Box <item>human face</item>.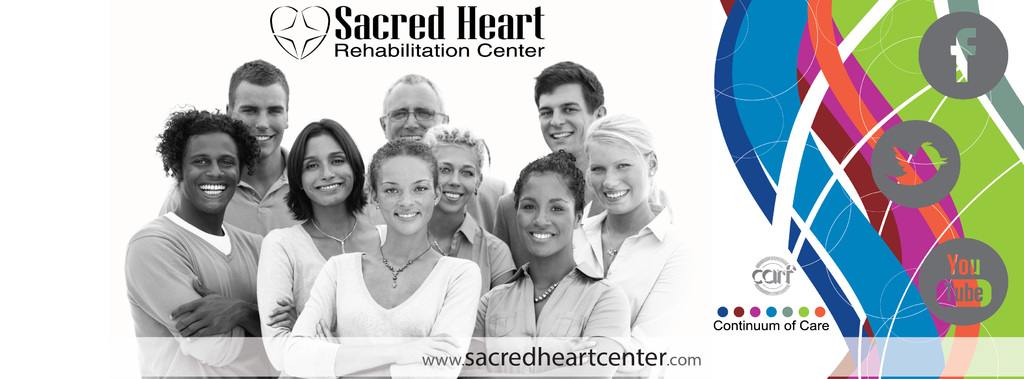
<box>232,85,286,154</box>.
